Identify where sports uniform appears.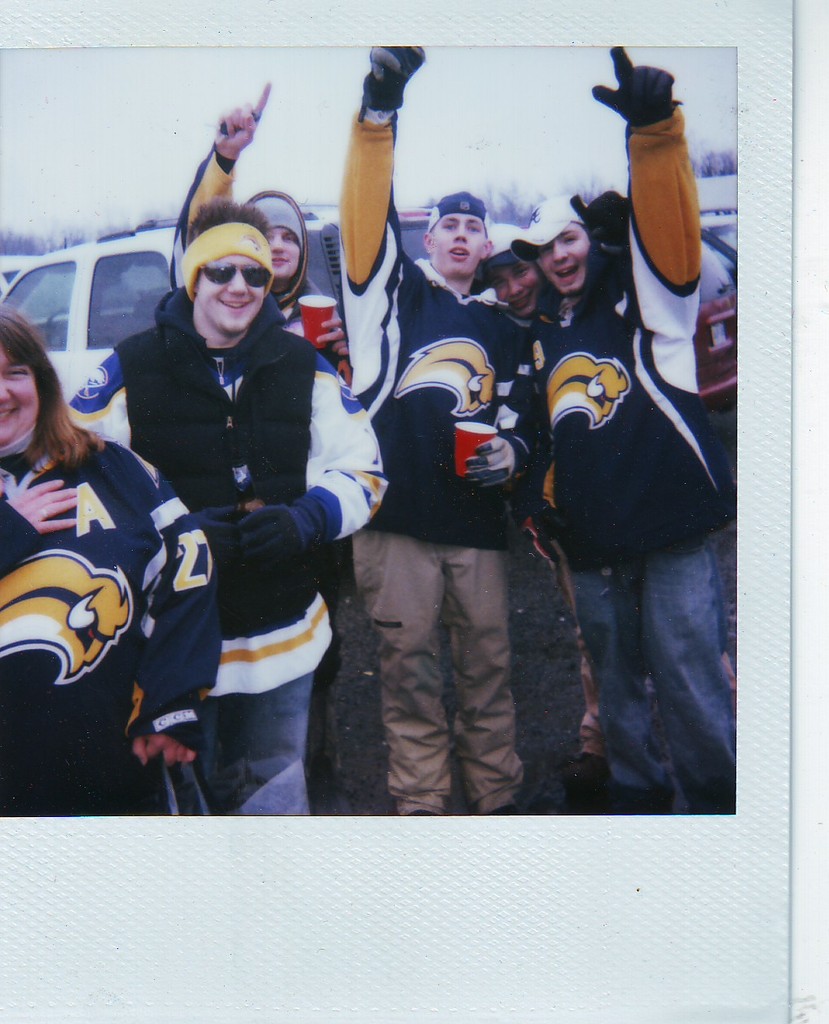
Appears at box=[535, 21, 750, 798].
